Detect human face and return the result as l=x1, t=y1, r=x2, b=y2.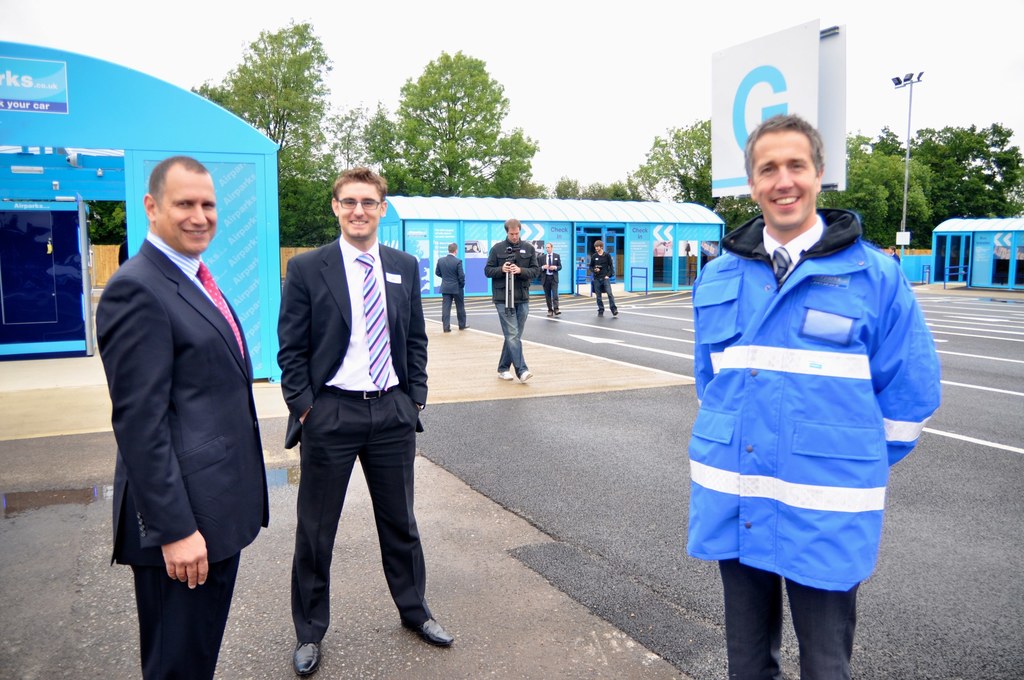
l=335, t=182, r=381, b=243.
